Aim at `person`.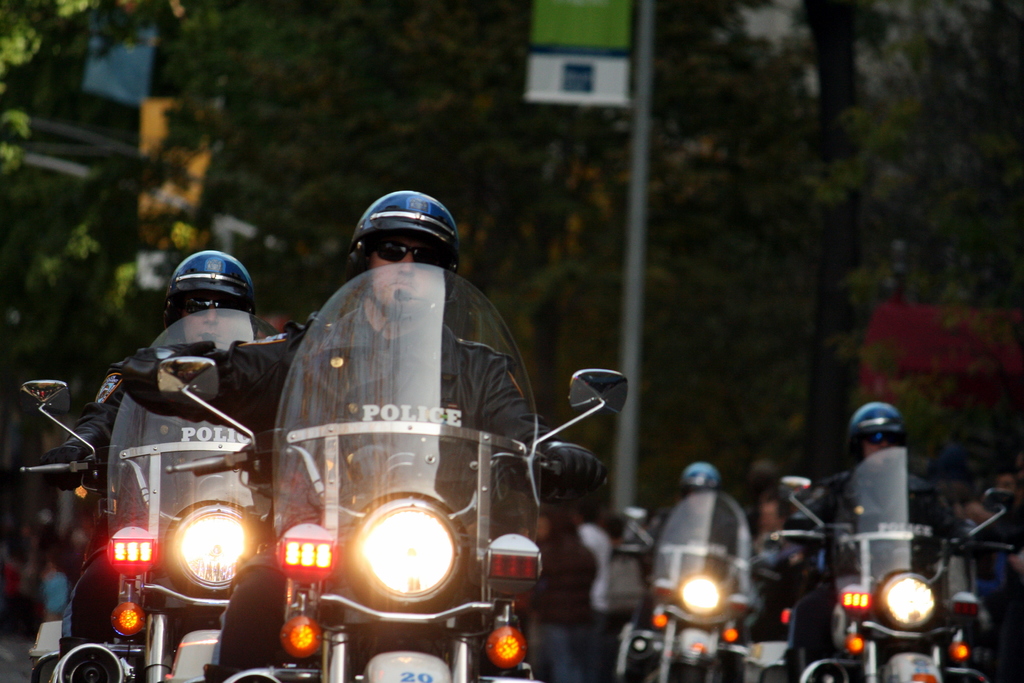
Aimed at box(793, 397, 982, 682).
